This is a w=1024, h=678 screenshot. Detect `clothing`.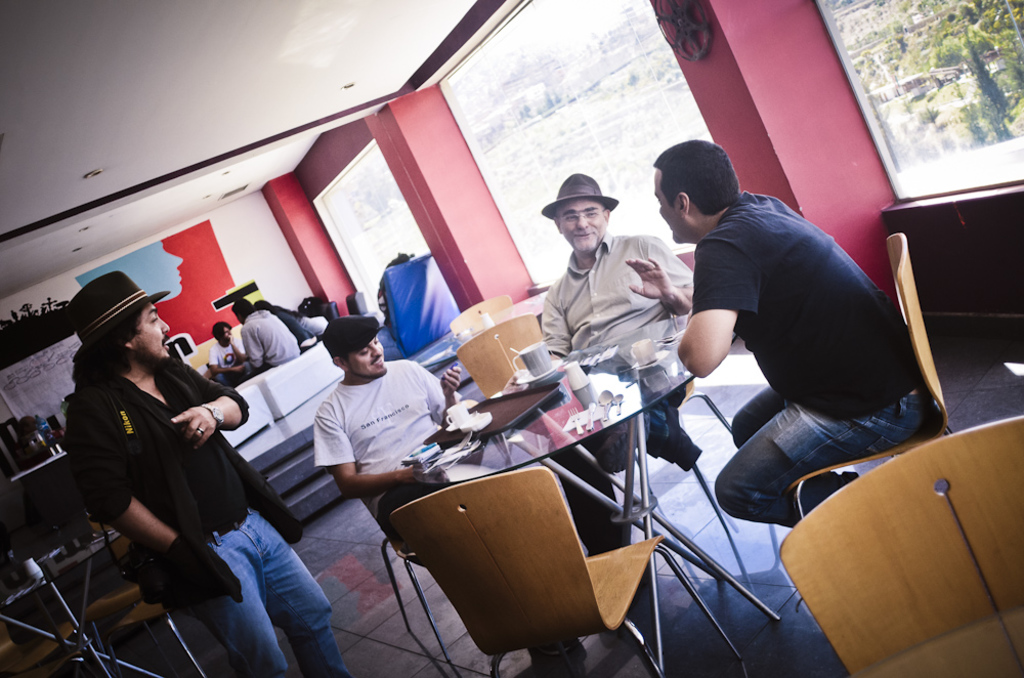
crop(673, 154, 946, 529).
